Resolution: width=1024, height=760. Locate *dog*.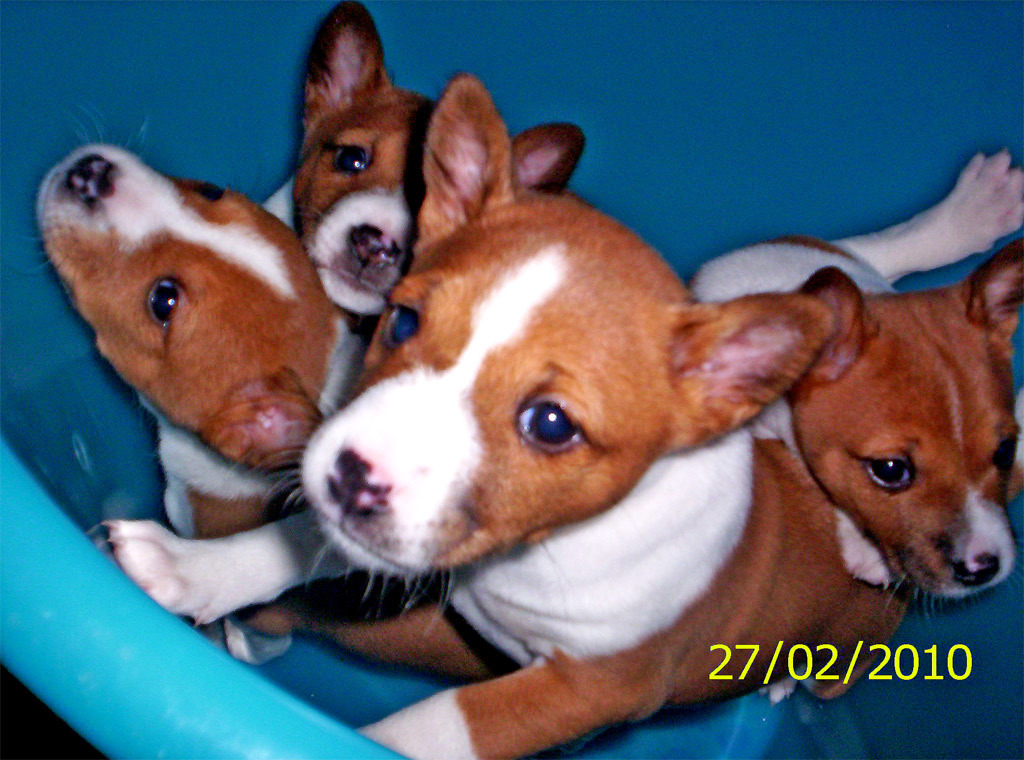
27/142/526/683.
